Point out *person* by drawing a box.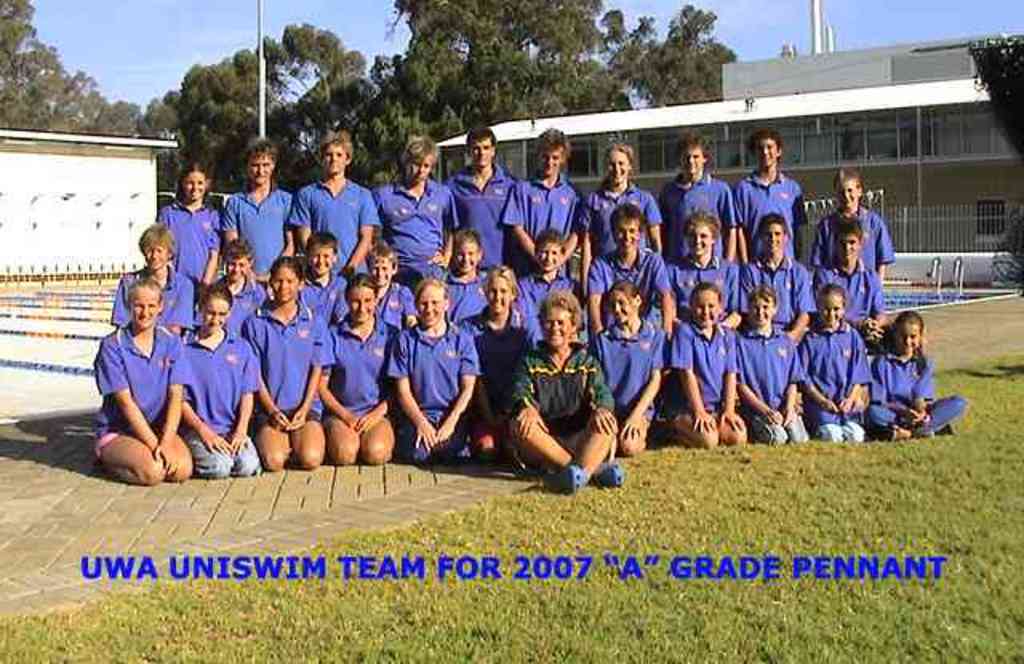
(x1=219, y1=141, x2=301, y2=280).
